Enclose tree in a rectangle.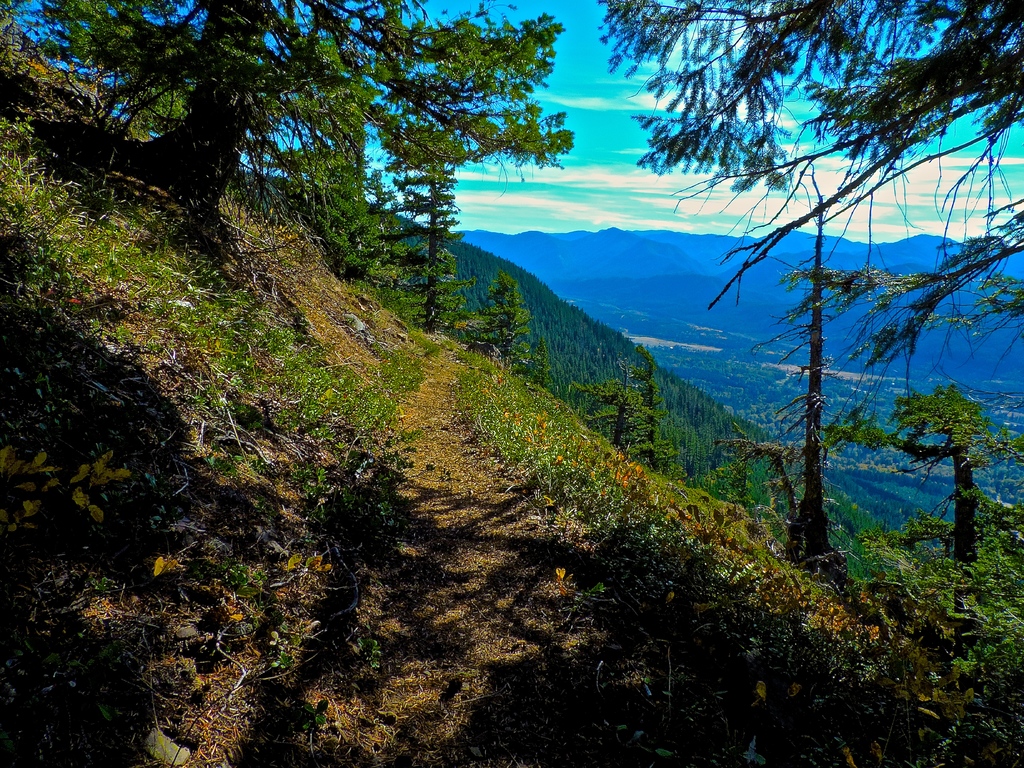
(625,347,668,475).
